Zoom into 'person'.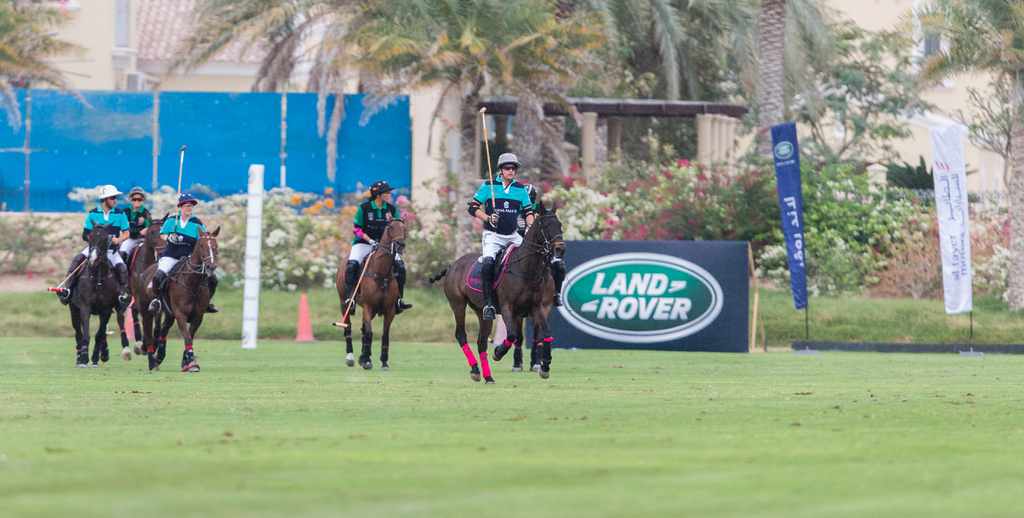
Zoom target: [155,185,209,319].
